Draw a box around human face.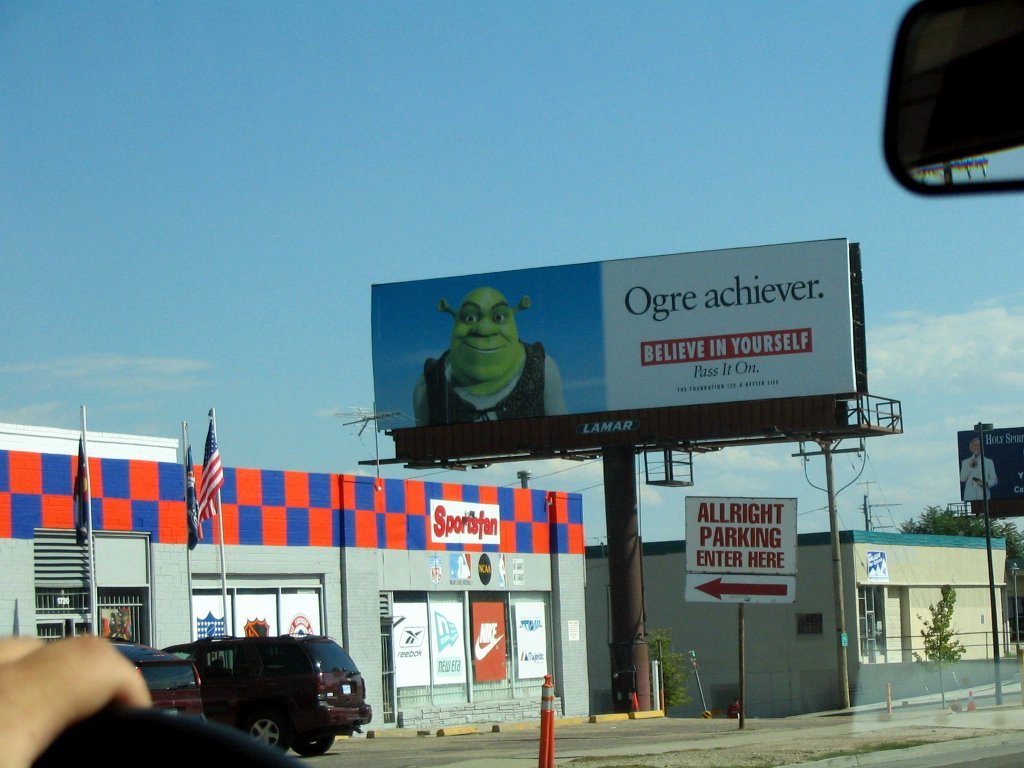
locate(451, 287, 520, 381).
